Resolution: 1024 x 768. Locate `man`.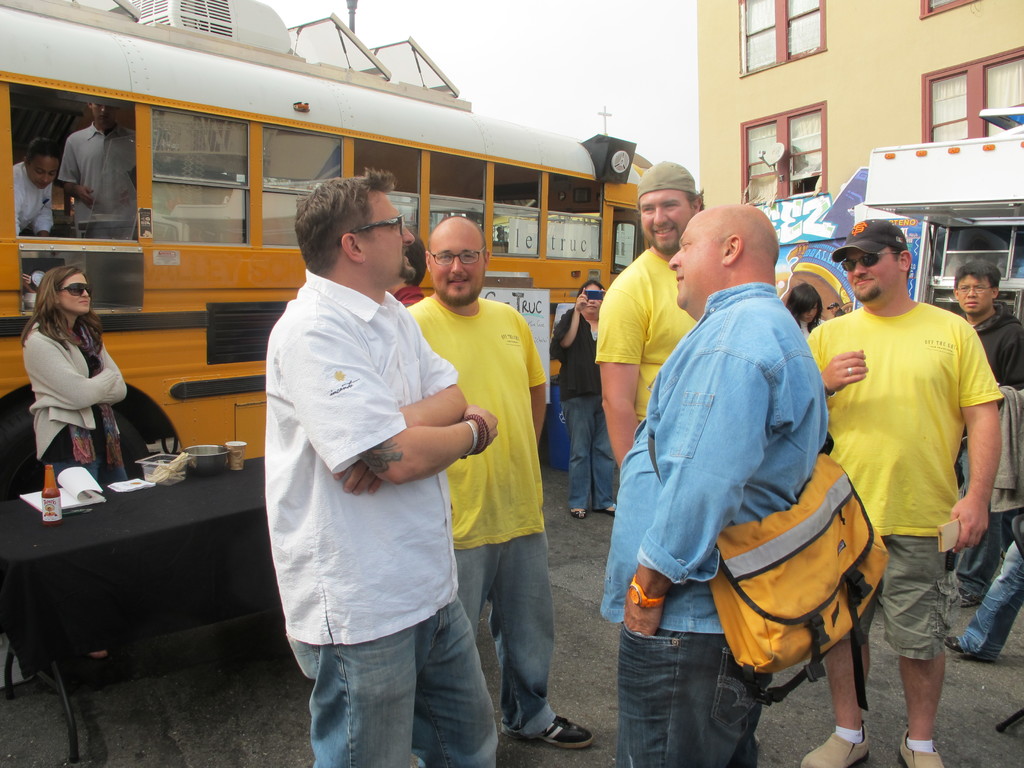
locate(59, 100, 138, 238).
